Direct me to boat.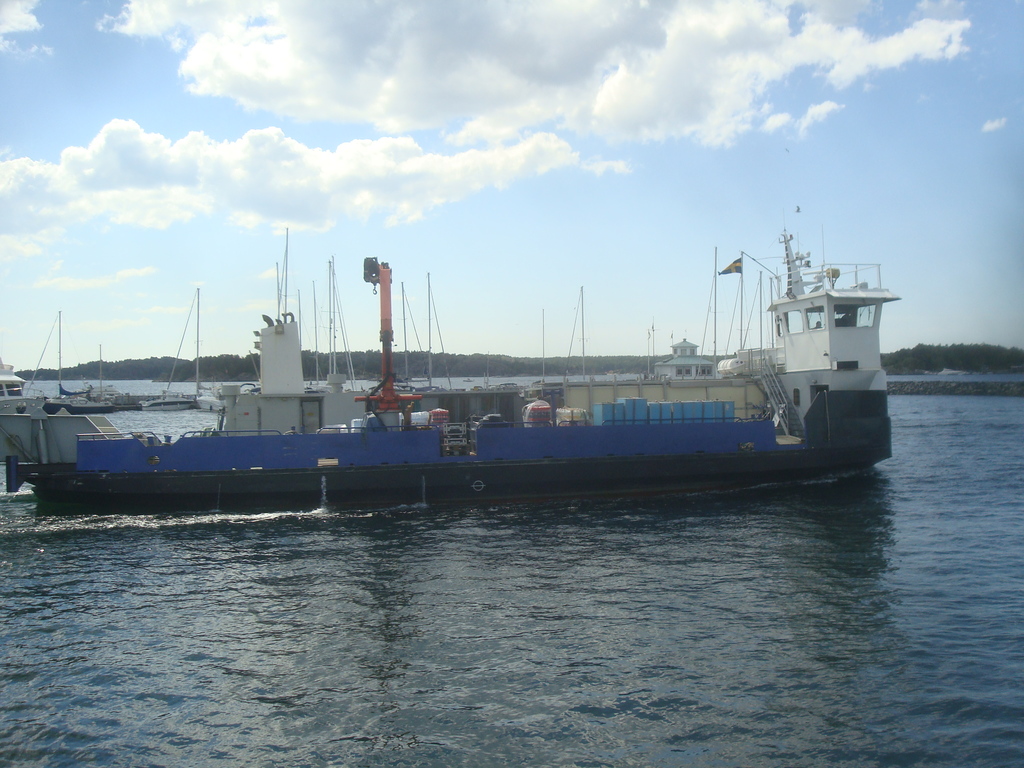
Direction: (x1=131, y1=281, x2=224, y2=419).
